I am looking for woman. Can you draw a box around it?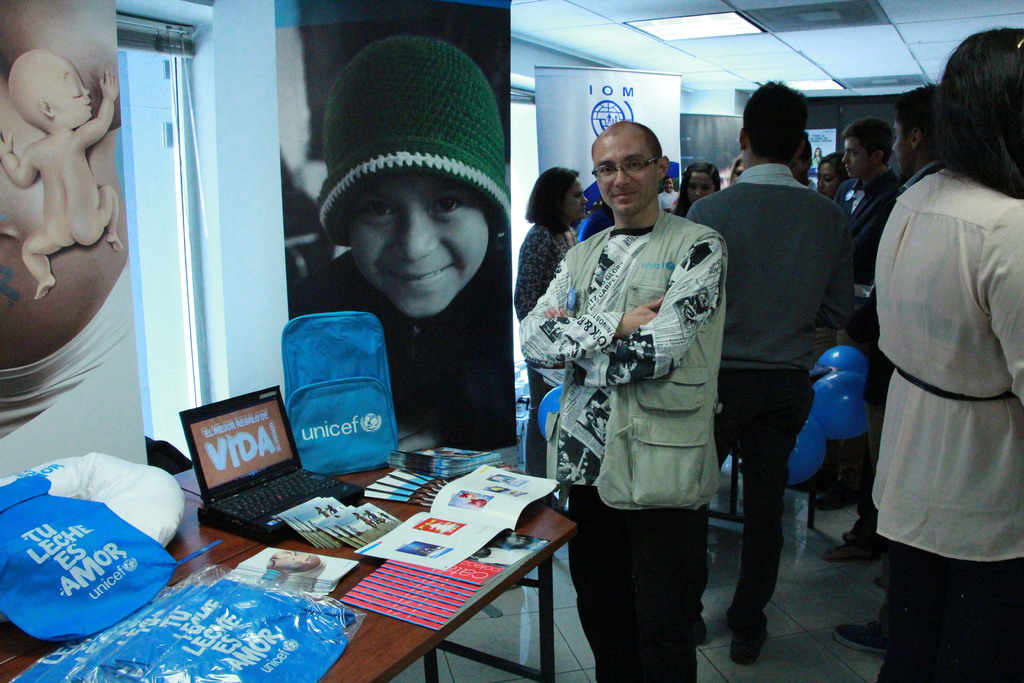
Sure, the bounding box is x1=857, y1=50, x2=1019, y2=677.
